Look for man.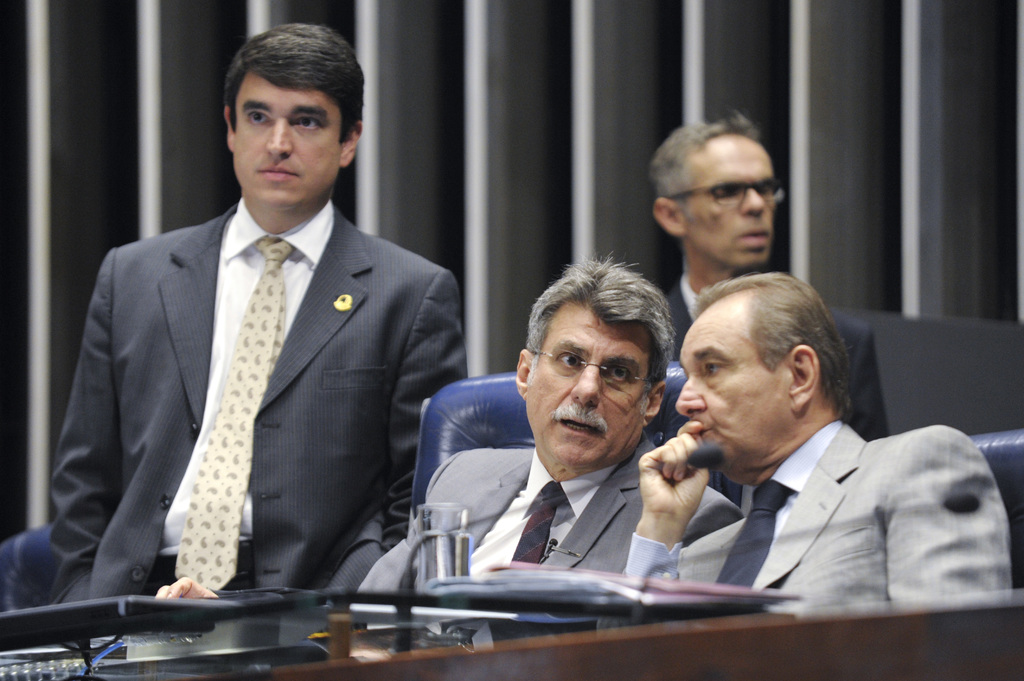
Found: 45 22 465 603.
